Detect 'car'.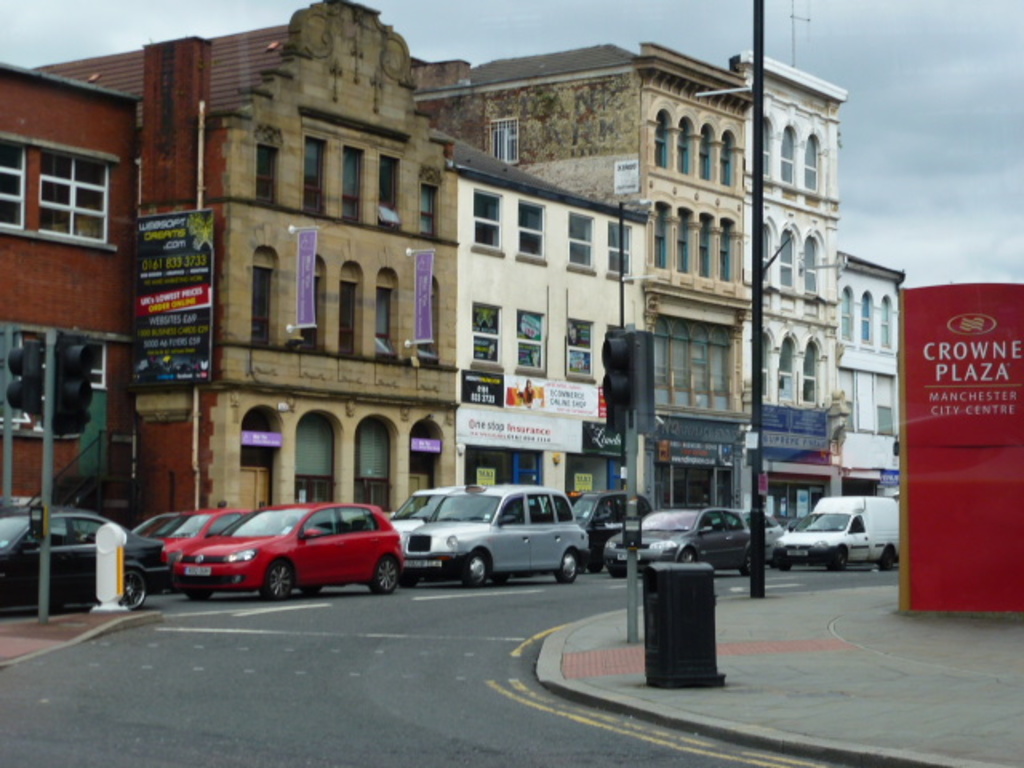
Detected at (left=600, top=502, right=752, bottom=576).
